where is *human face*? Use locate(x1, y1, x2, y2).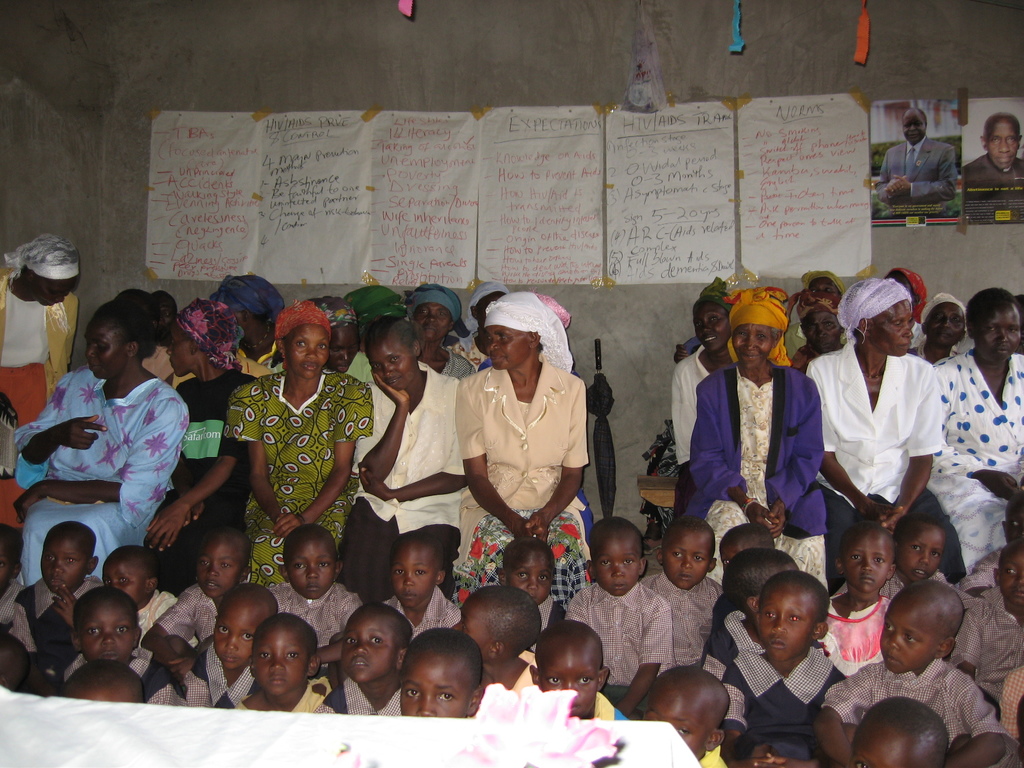
locate(1006, 497, 1022, 553).
